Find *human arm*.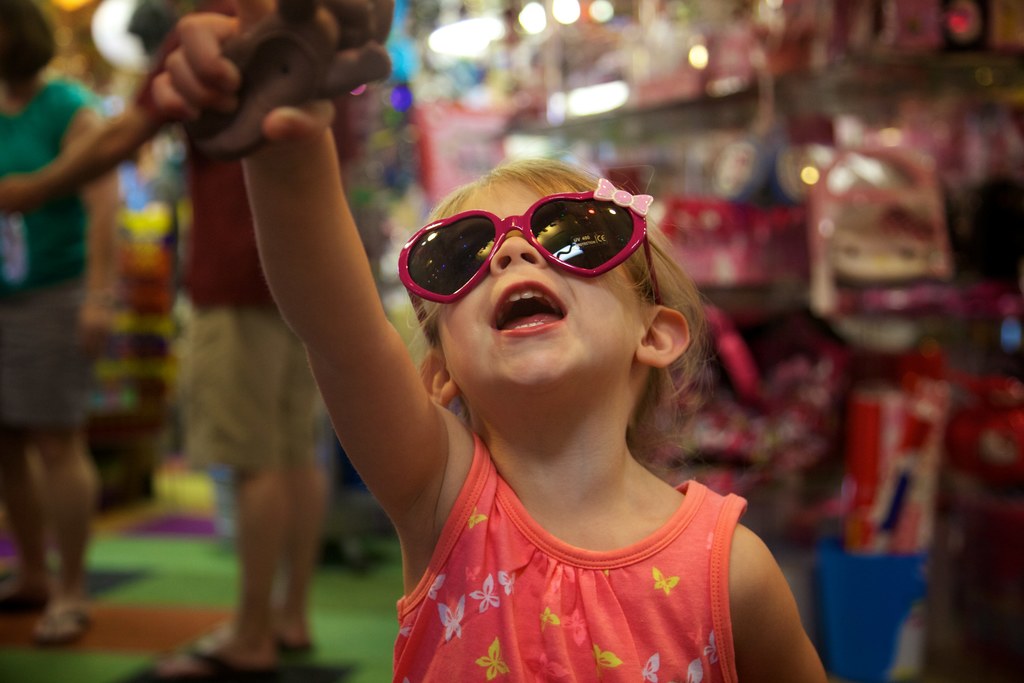
<bbox>0, 104, 168, 212</bbox>.
